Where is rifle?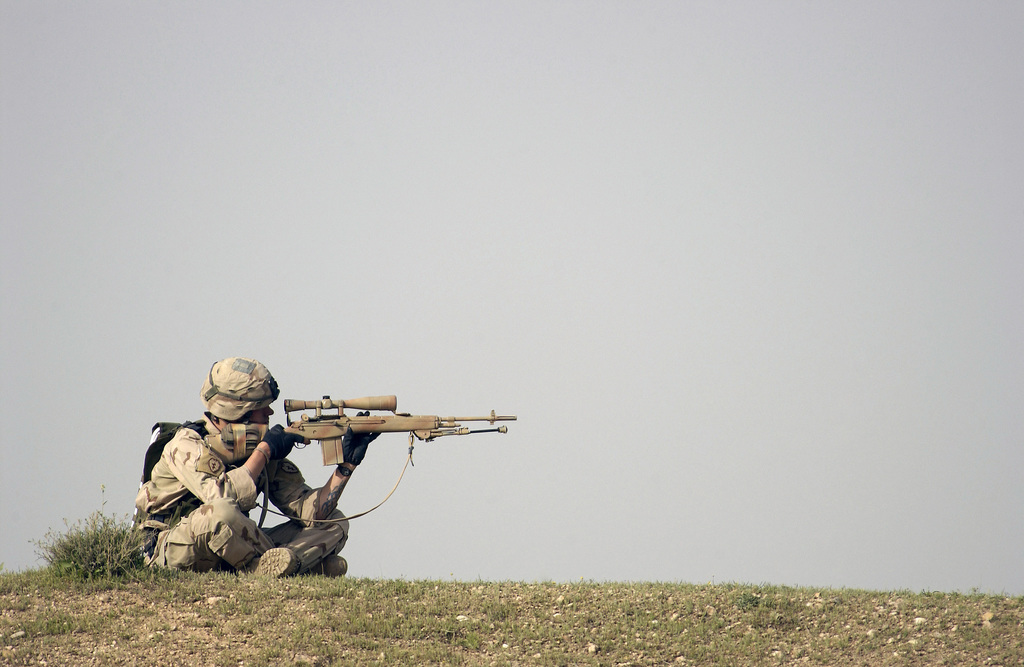
(left=203, top=392, right=518, bottom=467).
